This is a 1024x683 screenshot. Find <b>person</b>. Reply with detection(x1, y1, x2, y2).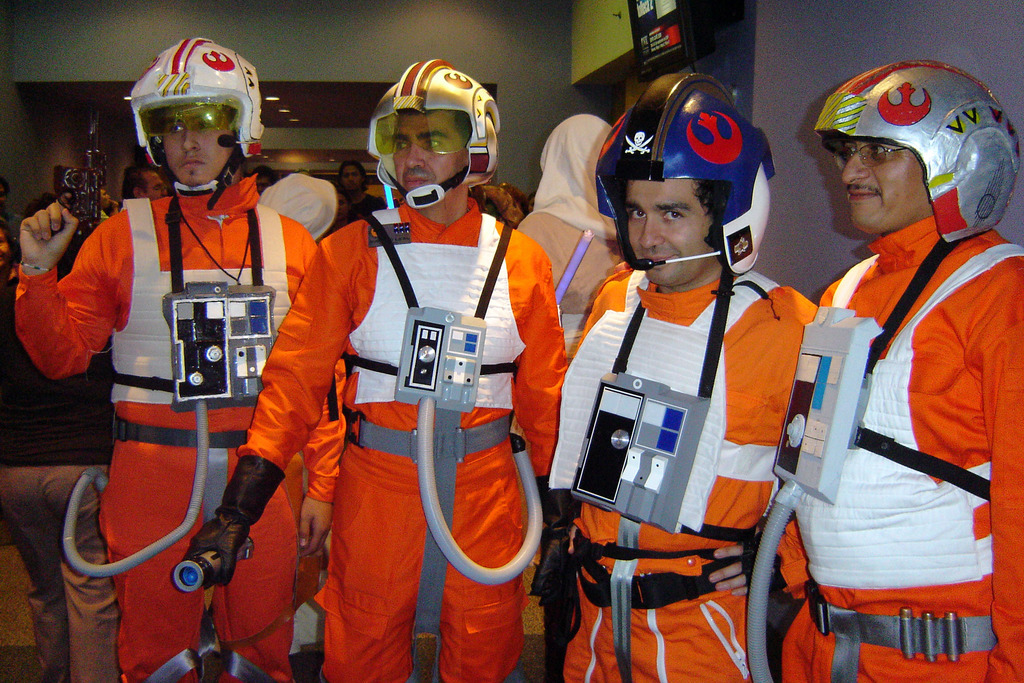
detection(14, 38, 350, 682).
